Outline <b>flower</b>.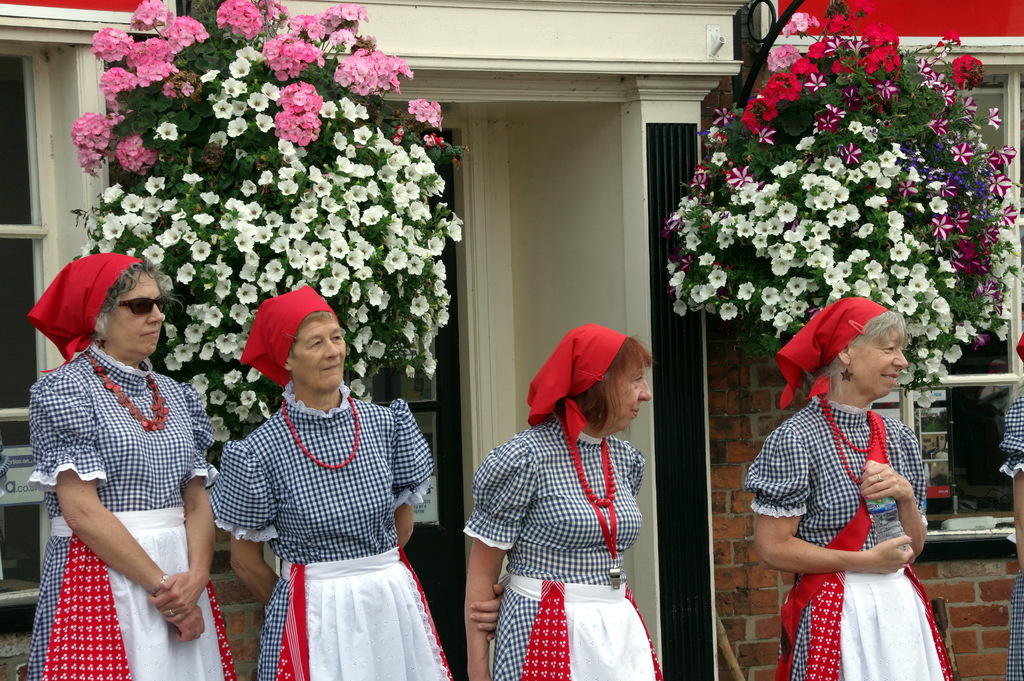
Outline: (99, 185, 123, 208).
